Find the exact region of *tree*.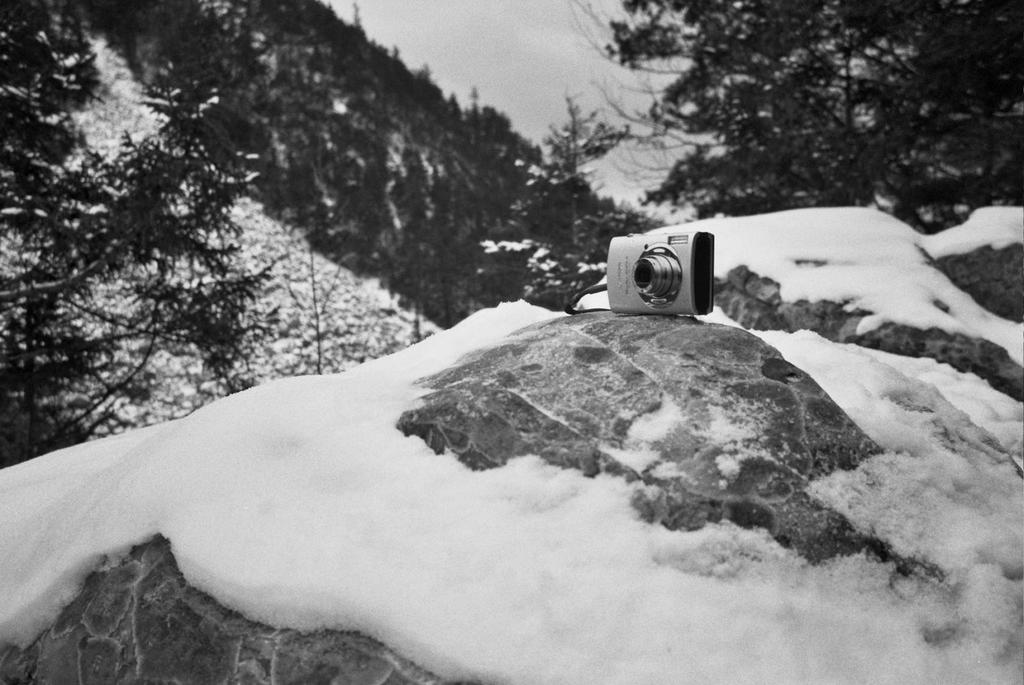
Exact region: box(566, 0, 1023, 236).
